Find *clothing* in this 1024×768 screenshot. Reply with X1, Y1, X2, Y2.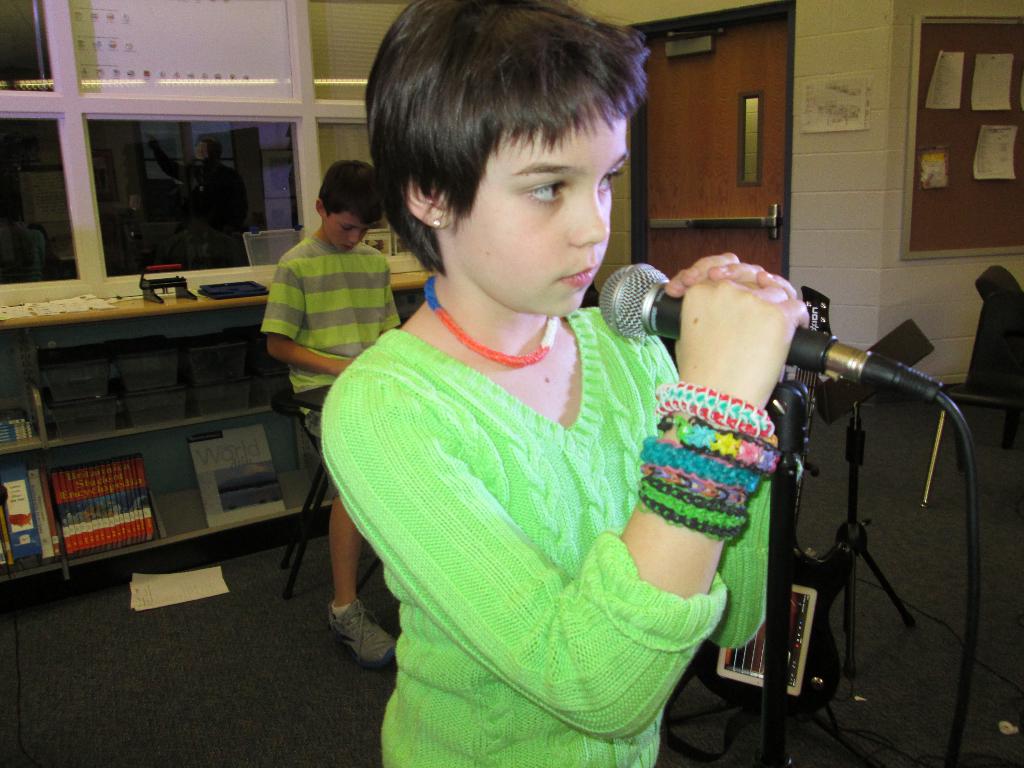
316, 311, 788, 767.
